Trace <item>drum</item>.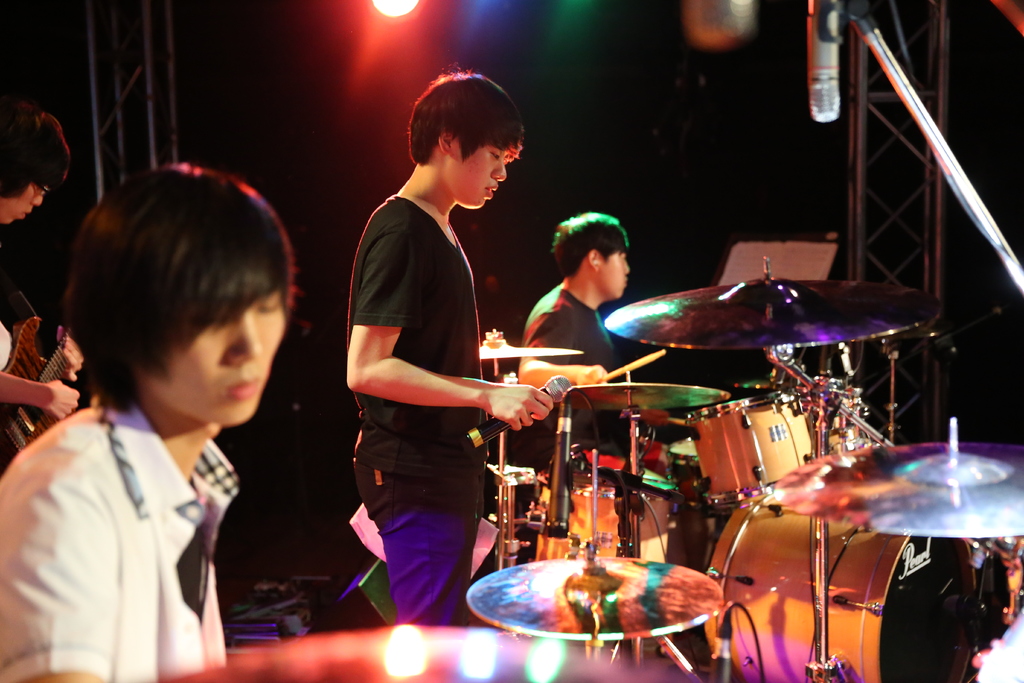
Traced to (715, 397, 826, 500).
